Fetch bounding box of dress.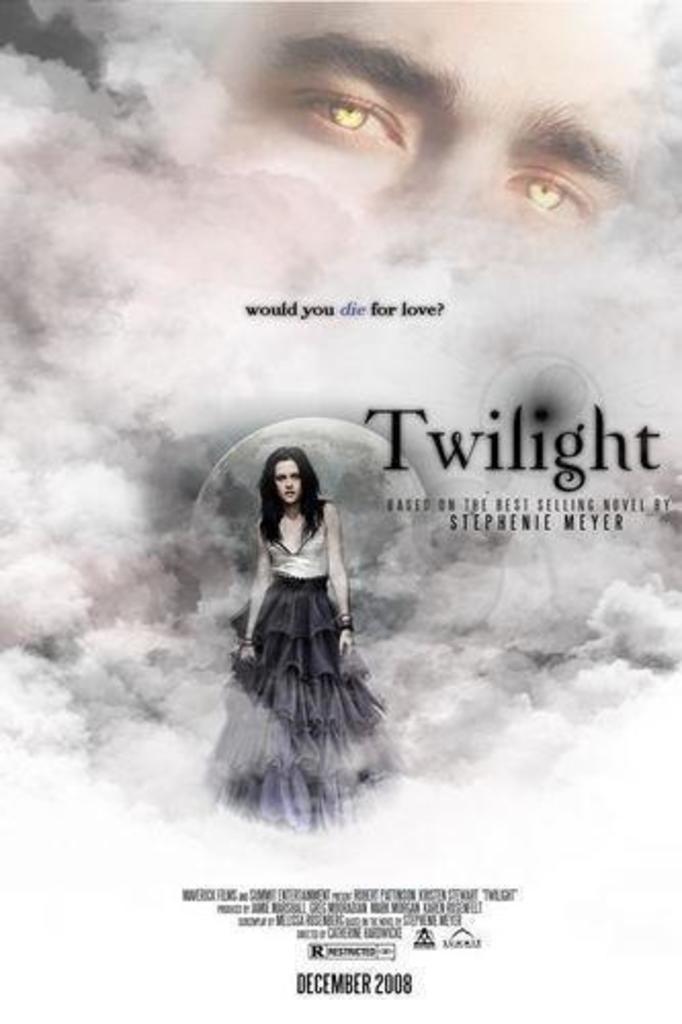
Bbox: pyautogui.locateOnScreen(199, 520, 406, 831).
